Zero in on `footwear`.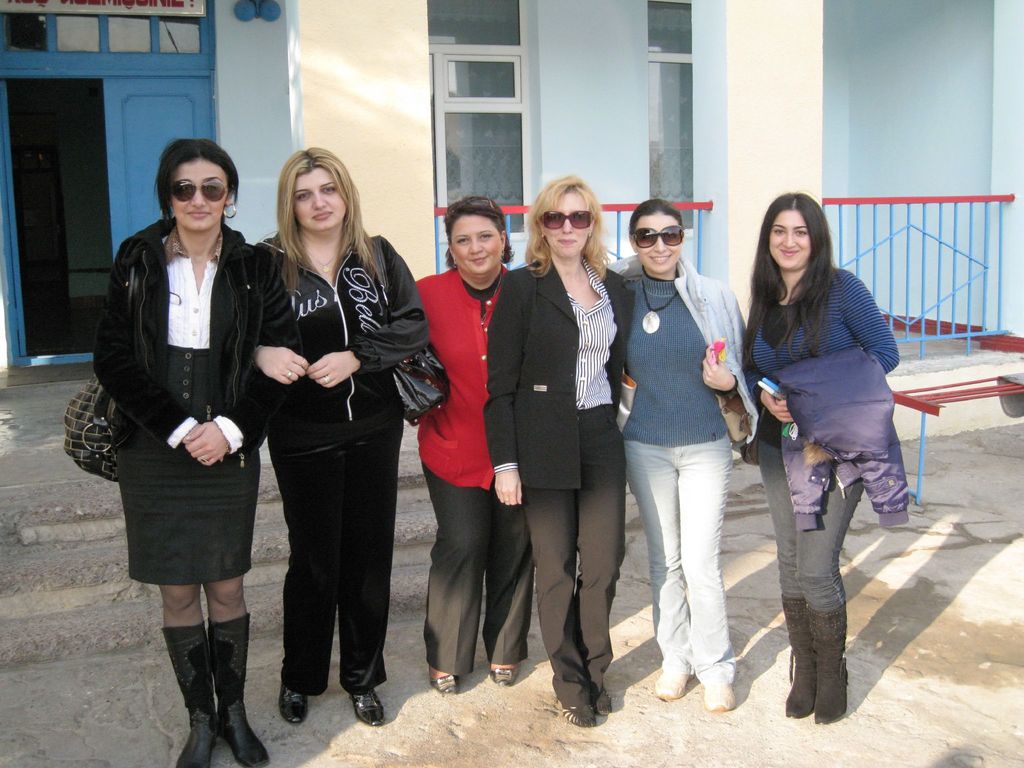
Zeroed in: x1=696, y1=680, x2=737, y2=712.
